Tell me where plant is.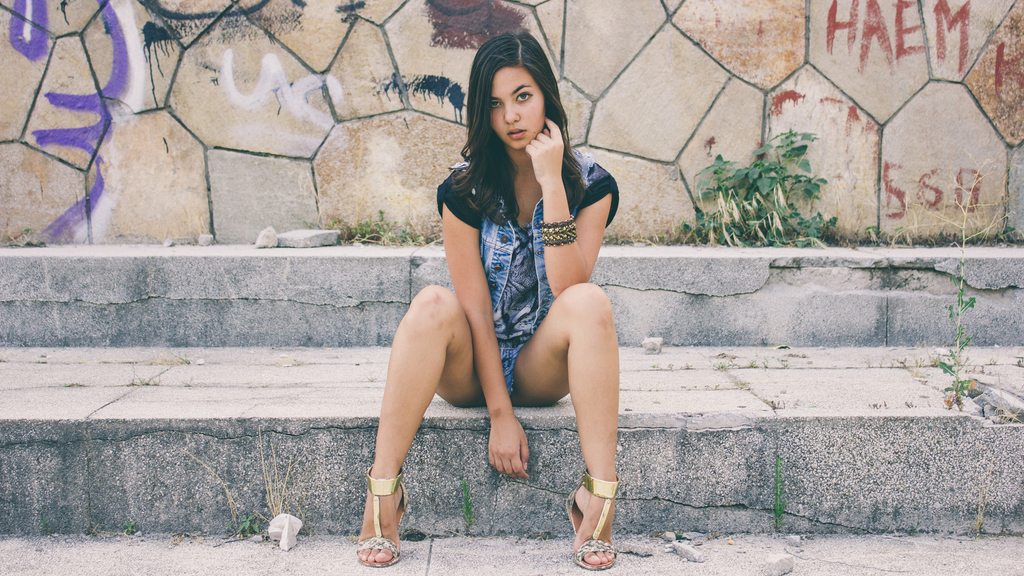
plant is at l=932, t=338, r=1002, b=433.
